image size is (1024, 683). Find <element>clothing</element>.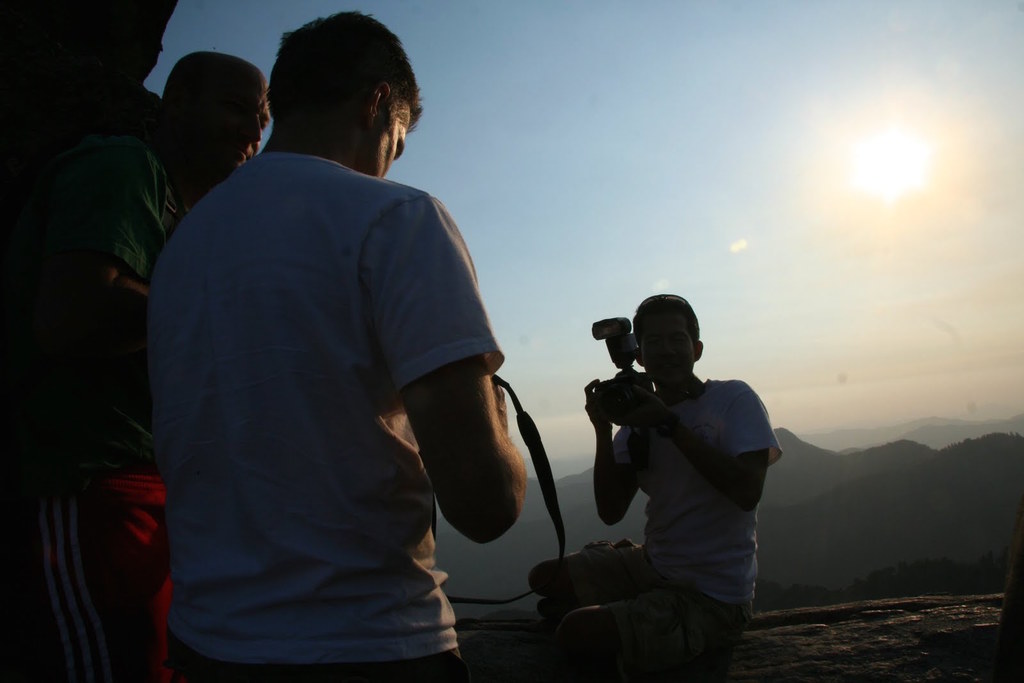
pyautogui.locateOnScreen(593, 371, 794, 609).
